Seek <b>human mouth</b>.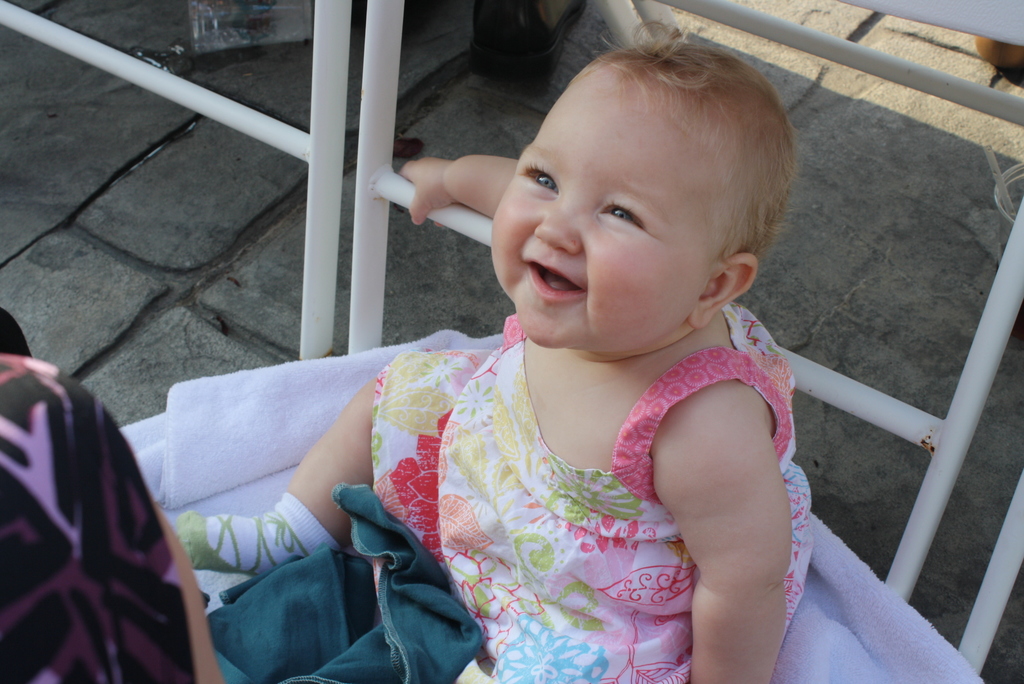
left=518, top=254, right=584, bottom=306.
